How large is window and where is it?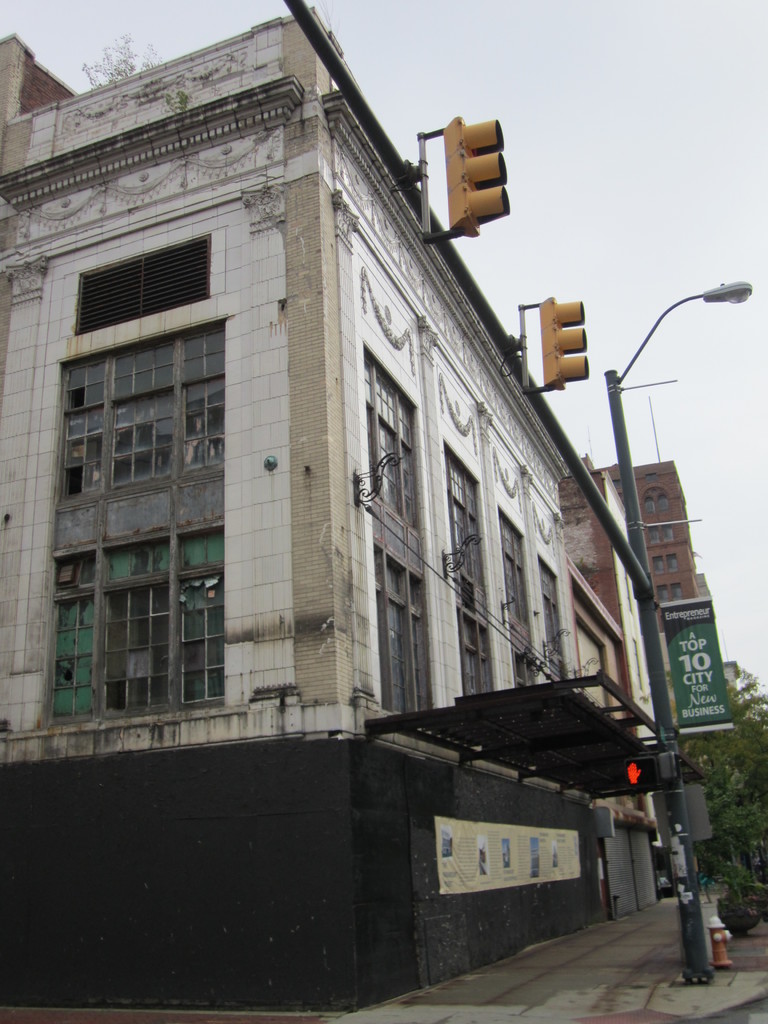
Bounding box: <bbox>366, 347, 443, 714</bbox>.
